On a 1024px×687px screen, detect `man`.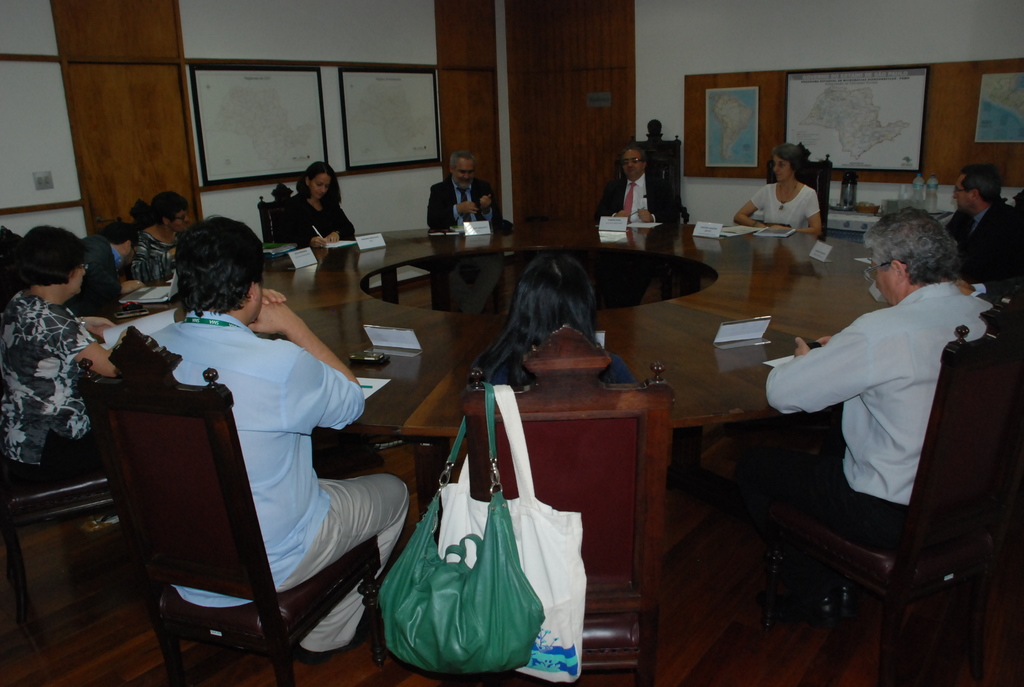
593:144:675:308.
